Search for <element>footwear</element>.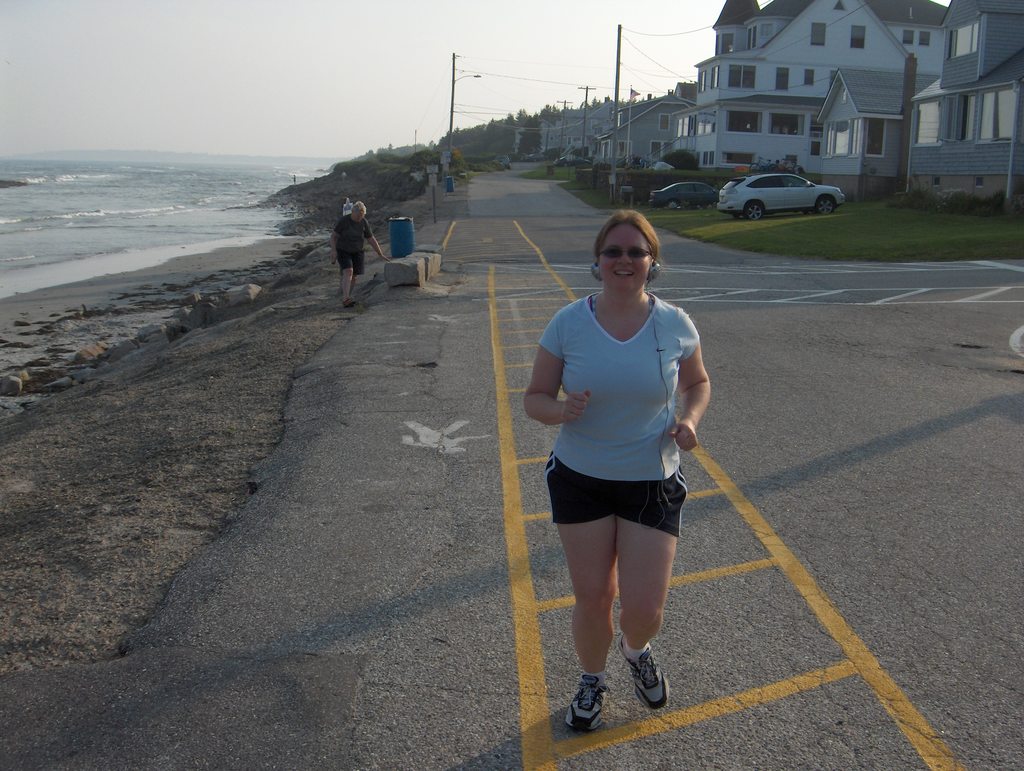
Found at locate(340, 302, 351, 305).
